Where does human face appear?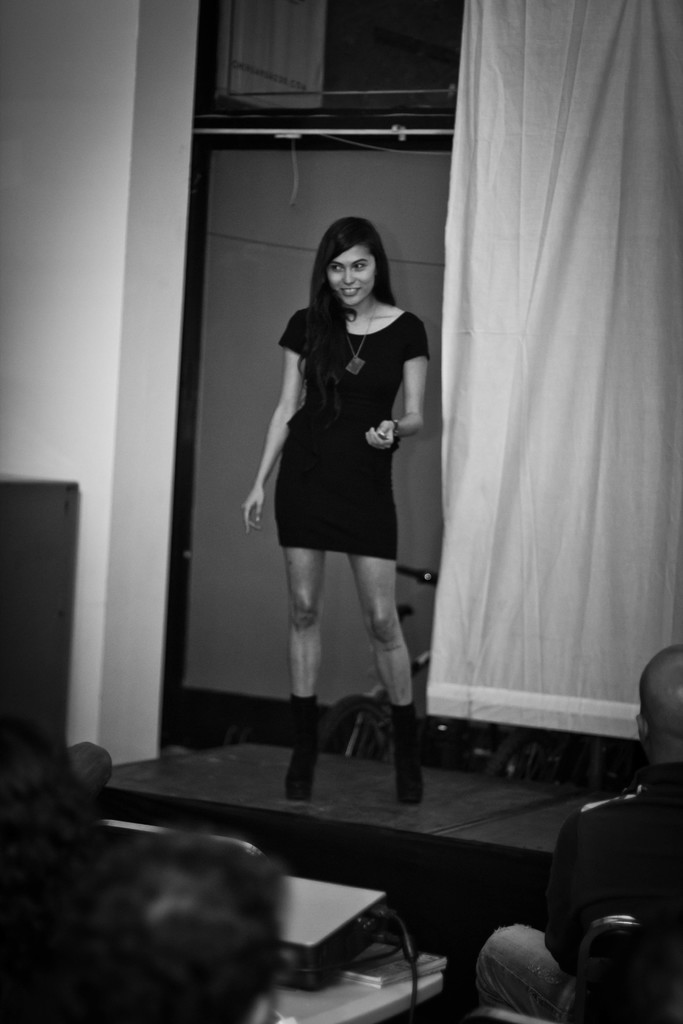
Appears at 325 245 372 305.
